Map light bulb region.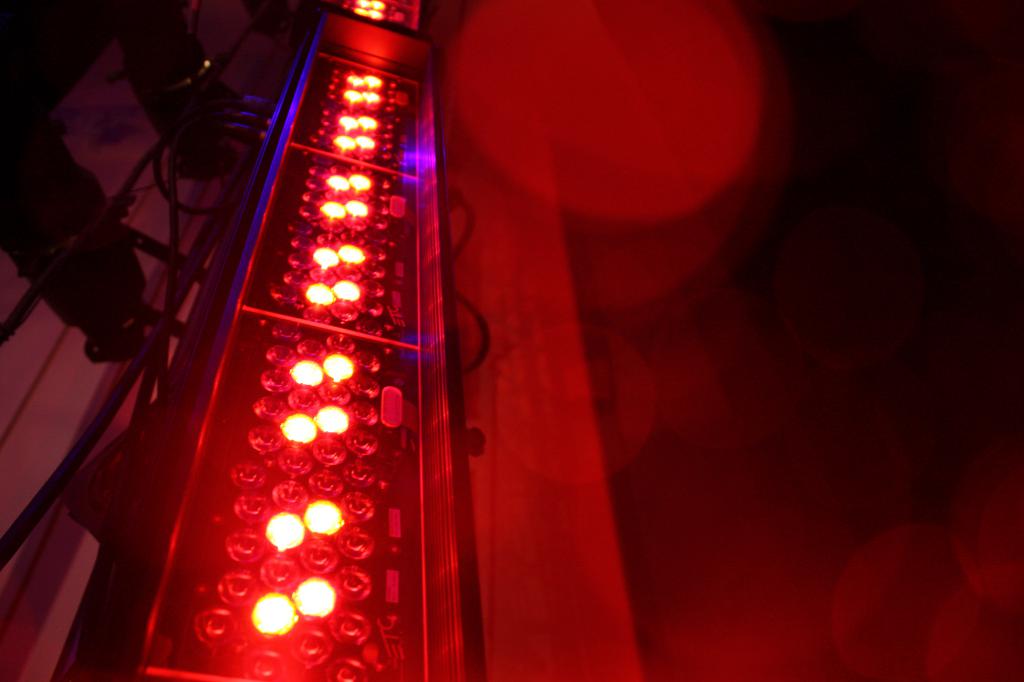
Mapped to 250 391 284 425.
